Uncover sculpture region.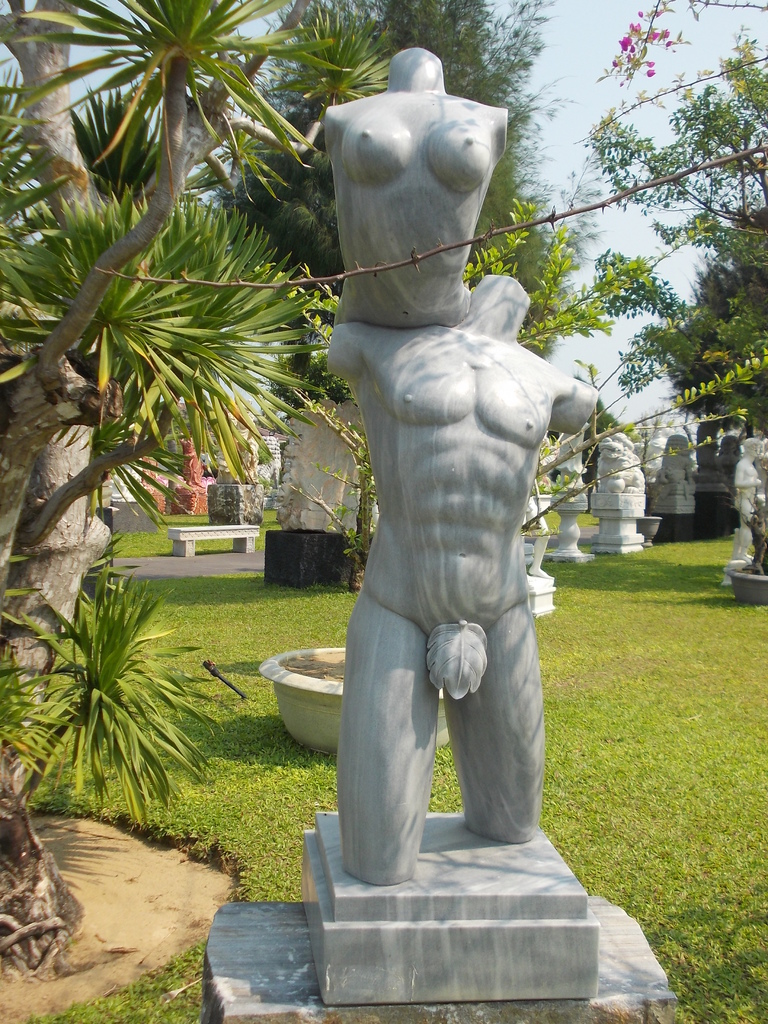
Uncovered: (left=586, top=429, right=645, bottom=502).
